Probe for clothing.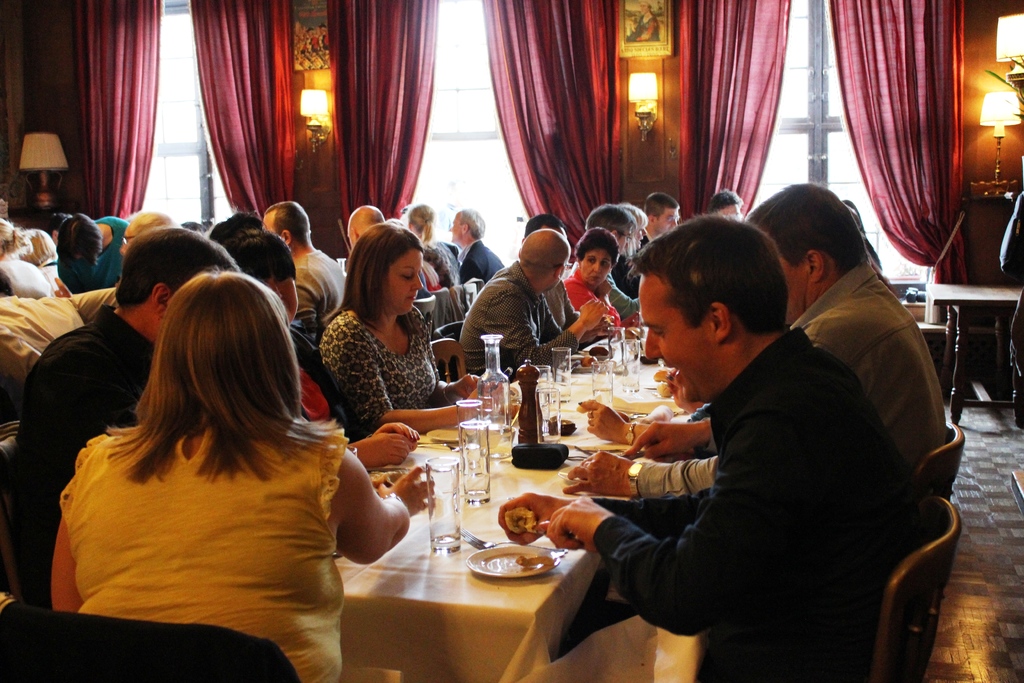
Probe result: [456,245,506,292].
